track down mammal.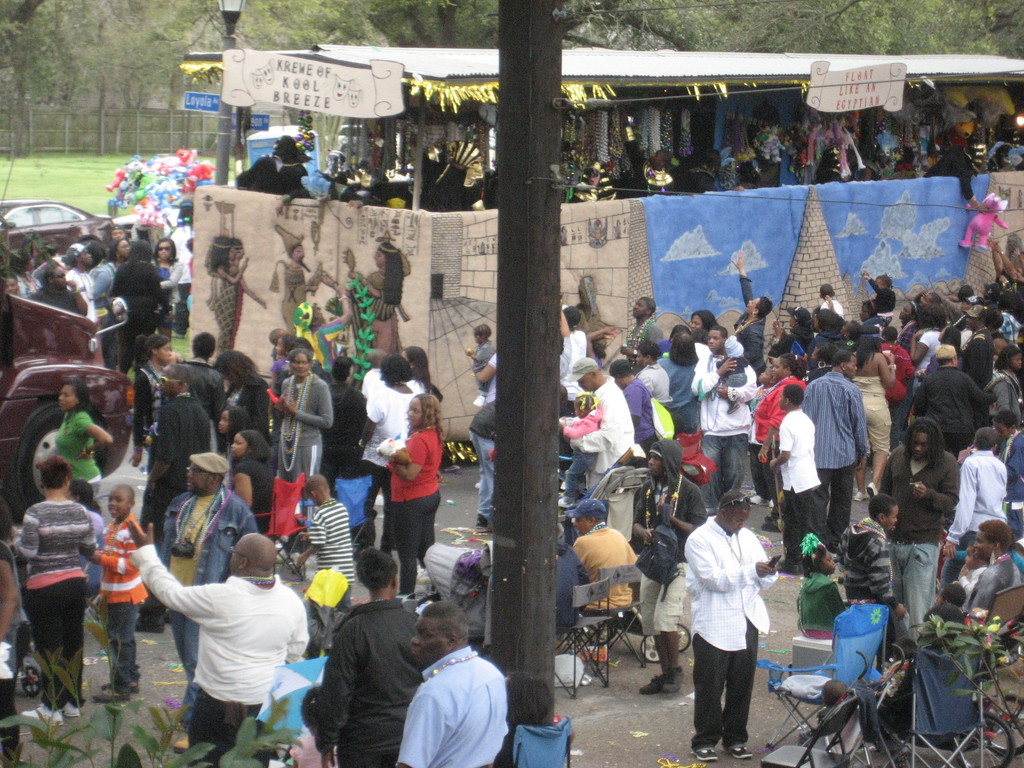
Tracked to detection(922, 327, 966, 376).
